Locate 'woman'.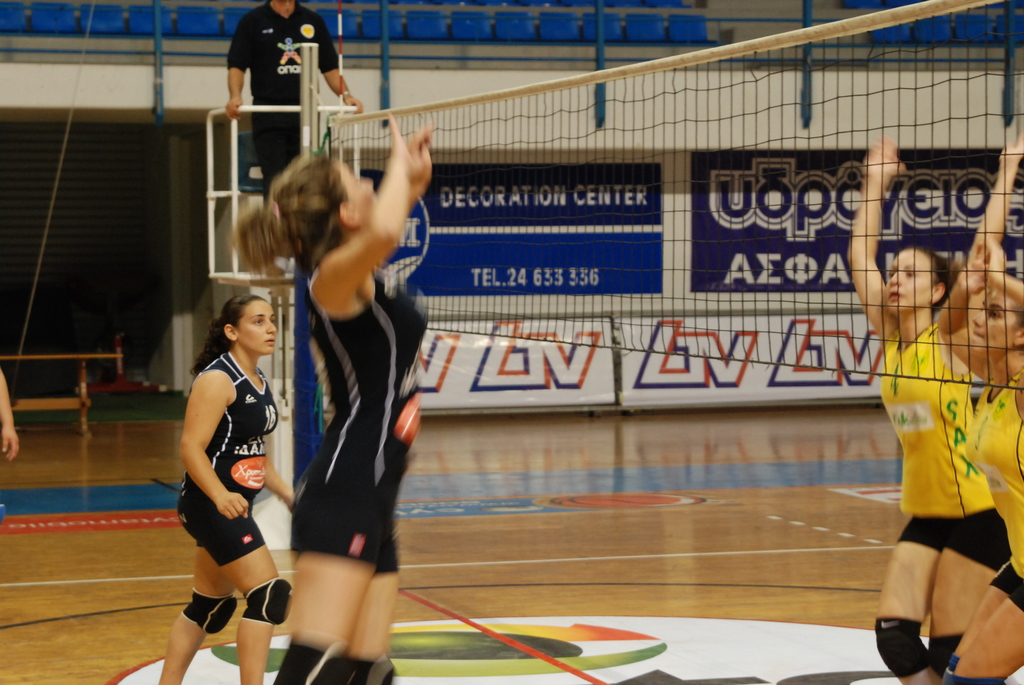
Bounding box: {"x1": 231, "y1": 107, "x2": 433, "y2": 682}.
